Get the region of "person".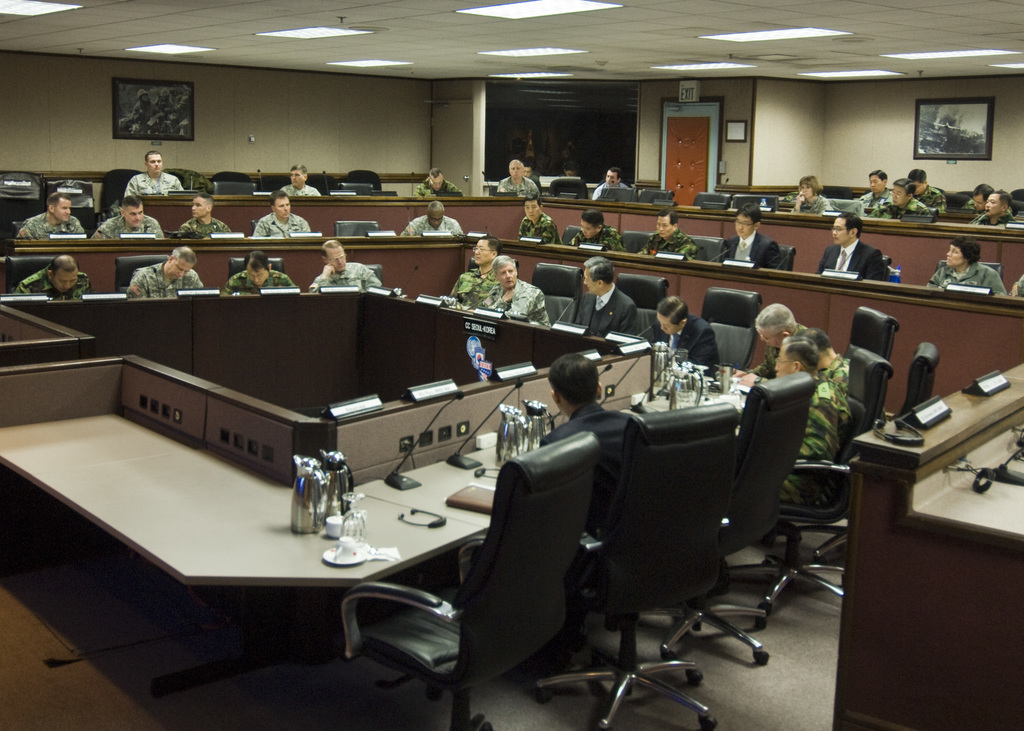
box=[866, 178, 925, 217].
